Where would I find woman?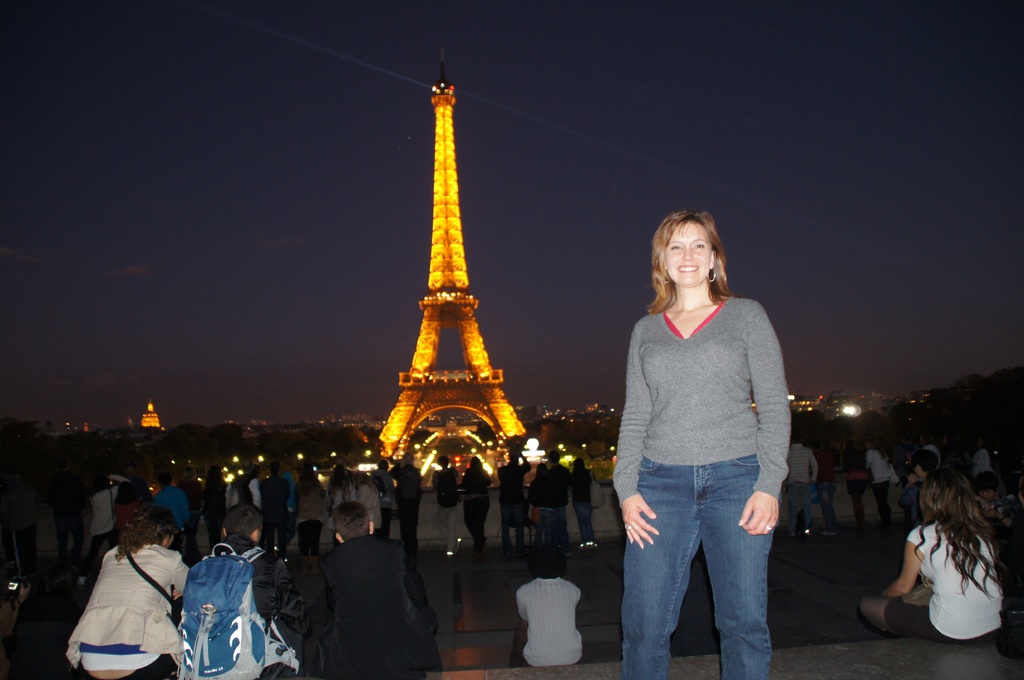
At <box>850,471,1002,651</box>.
